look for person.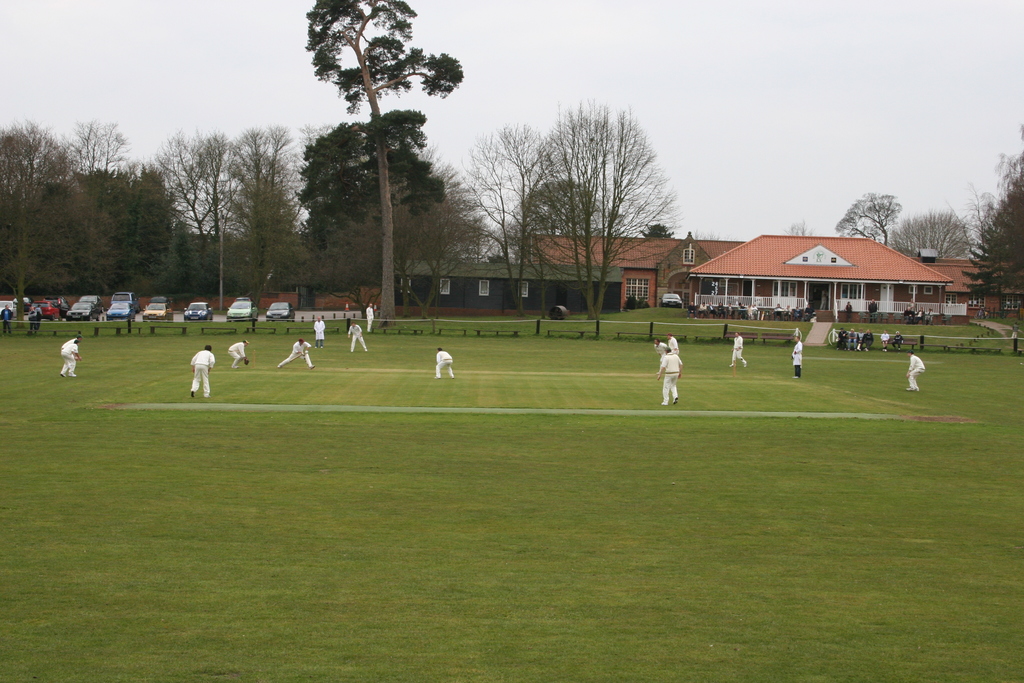
Found: BBox(836, 324, 847, 349).
